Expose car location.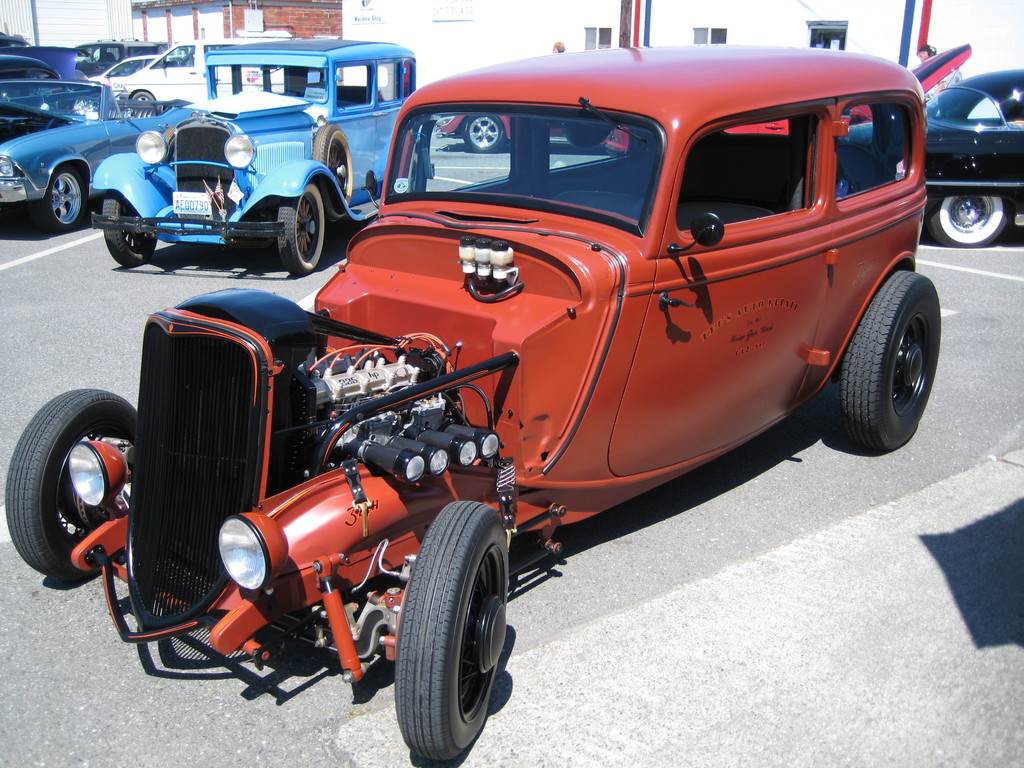
Exposed at <region>86, 38, 943, 762</region>.
